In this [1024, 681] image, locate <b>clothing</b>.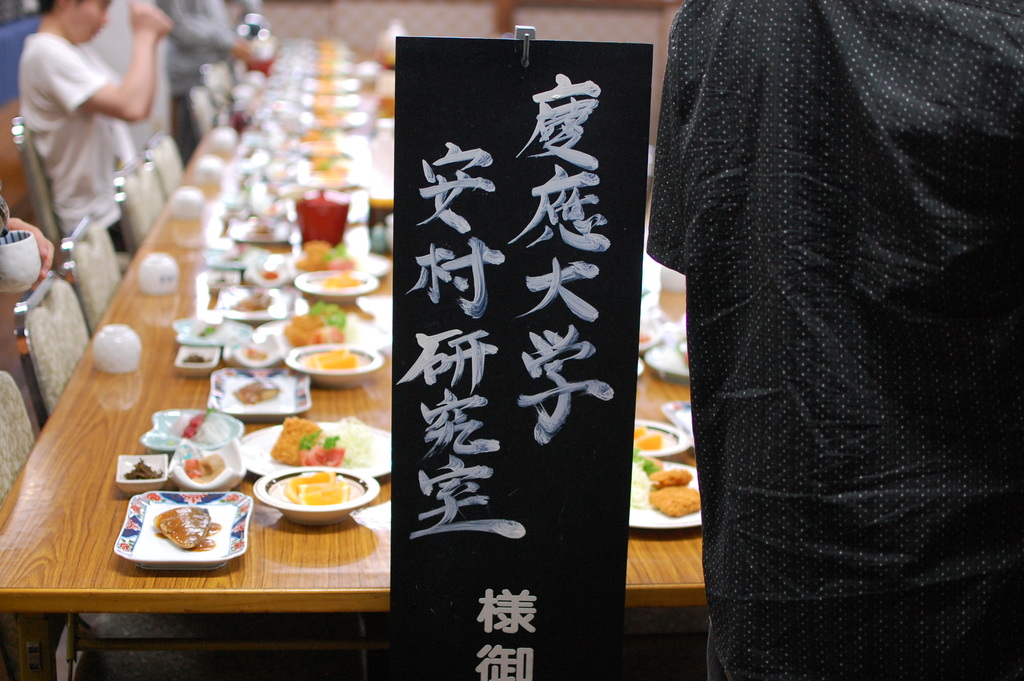
Bounding box: bbox(145, 0, 270, 161).
